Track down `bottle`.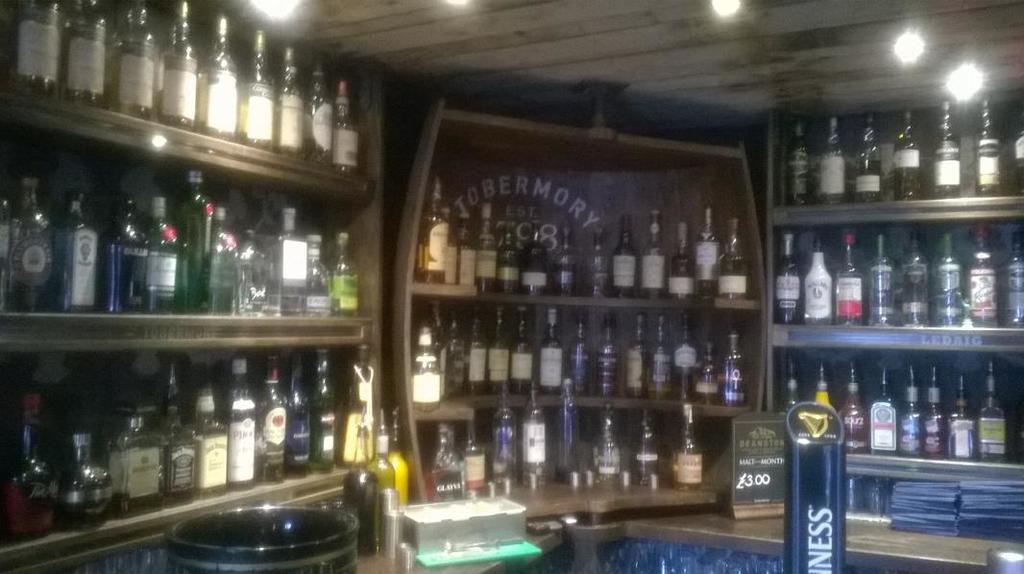
Tracked to Rect(269, 205, 308, 320).
